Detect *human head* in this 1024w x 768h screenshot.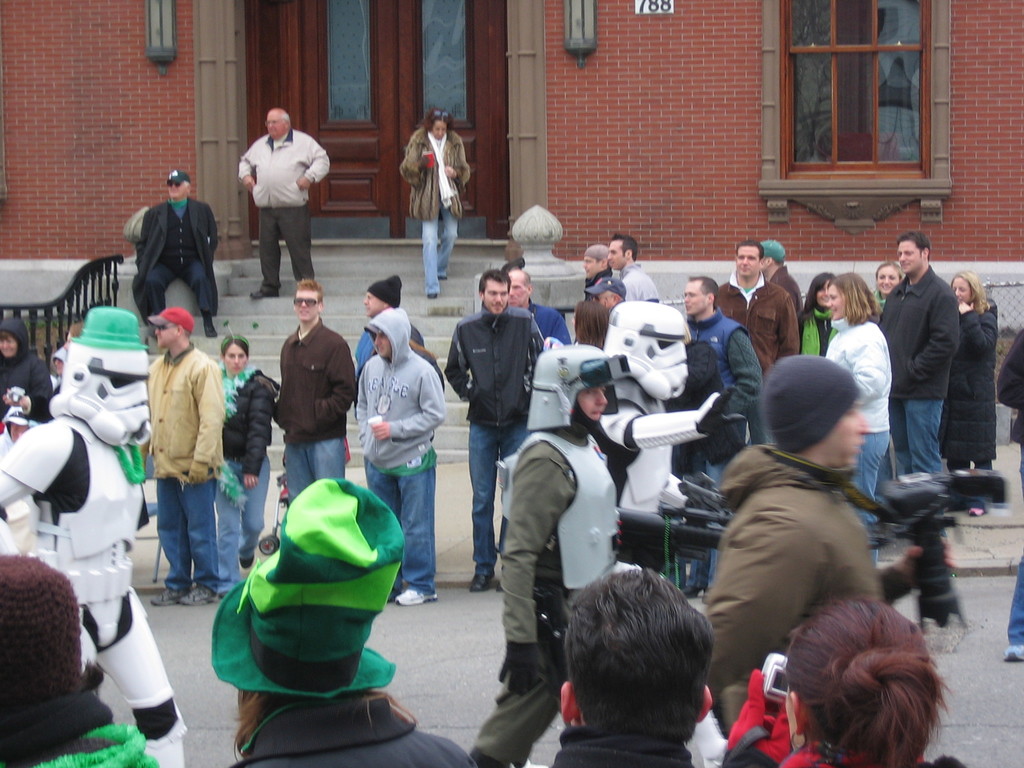
Detection: Rect(65, 320, 86, 339).
